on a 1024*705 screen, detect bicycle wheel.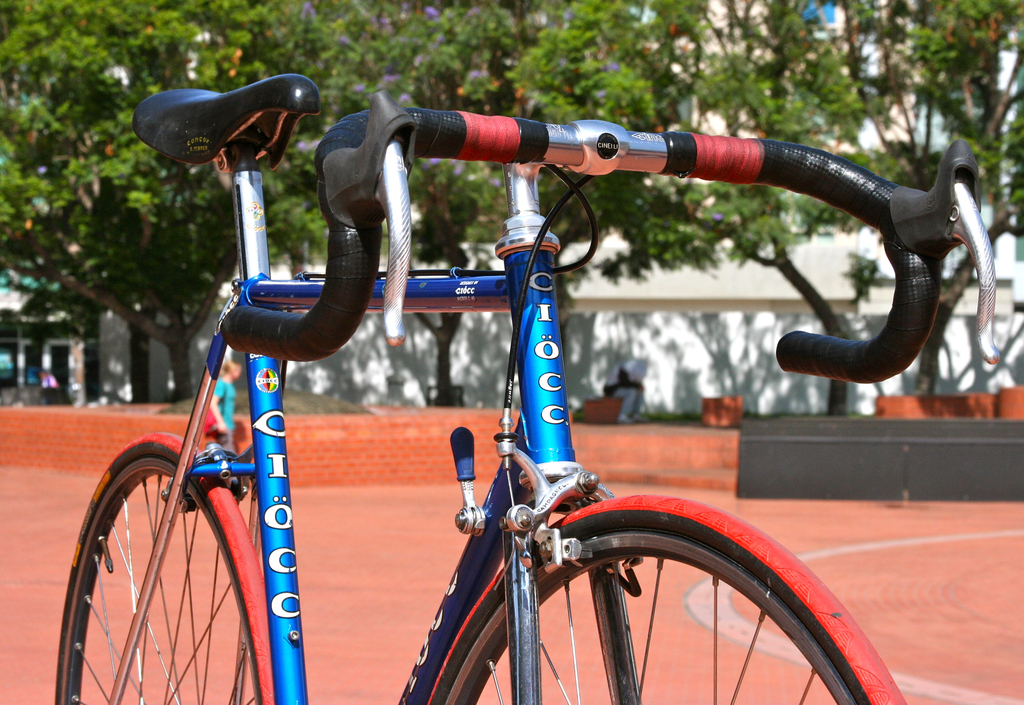
locate(431, 508, 868, 704).
